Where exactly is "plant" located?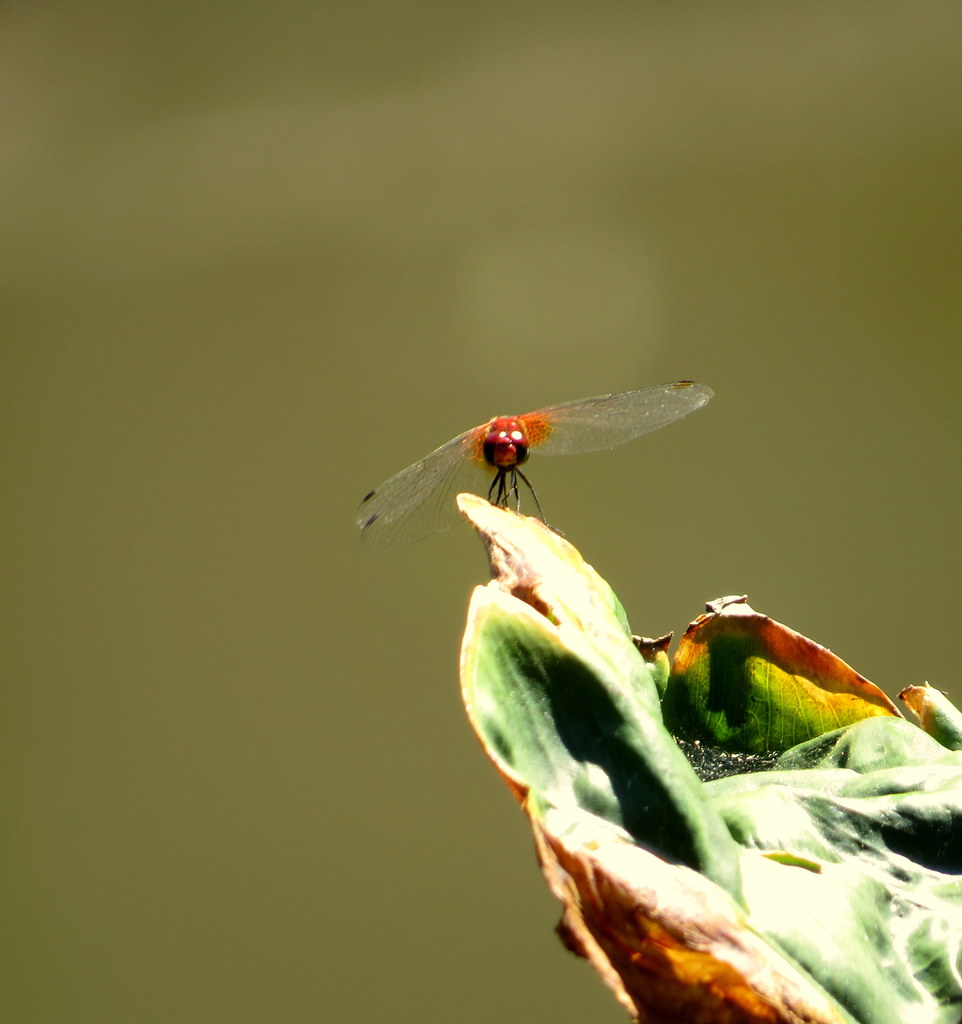
Its bounding box is (x1=449, y1=485, x2=961, y2=1023).
